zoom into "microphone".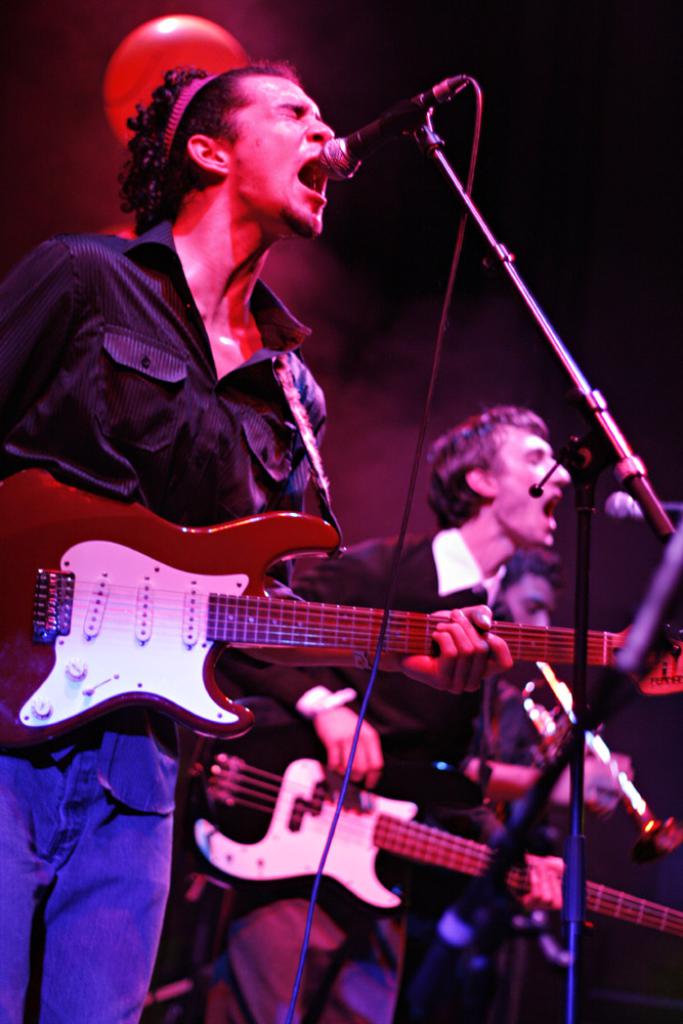
Zoom target: [left=312, top=62, right=451, bottom=196].
